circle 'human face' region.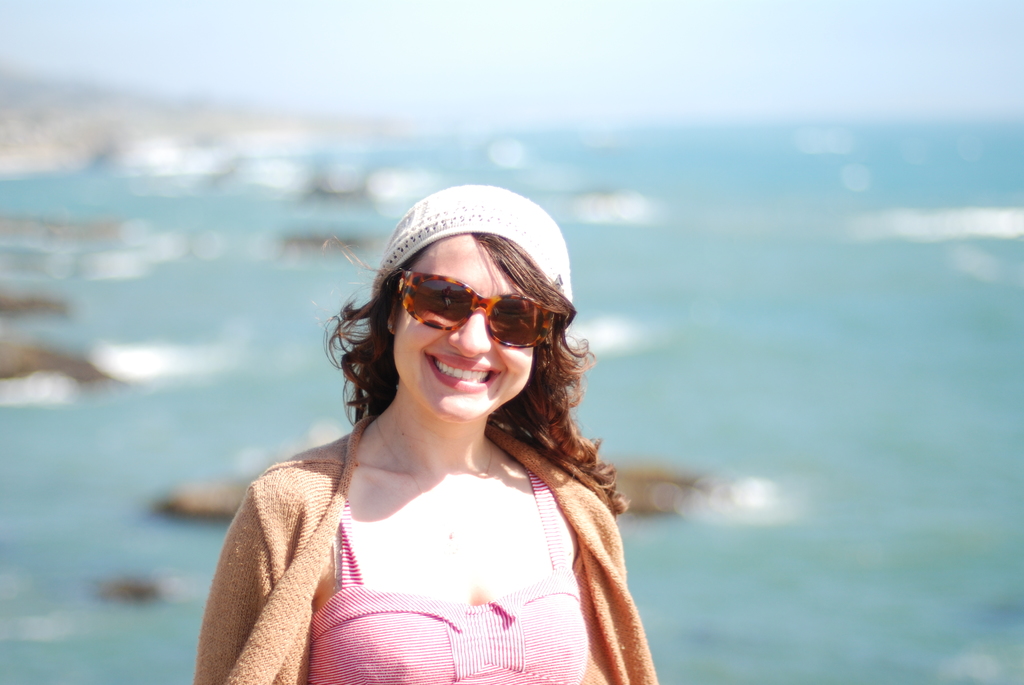
Region: {"left": 392, "top": 233, "right": 532, "bottom": 420}.
